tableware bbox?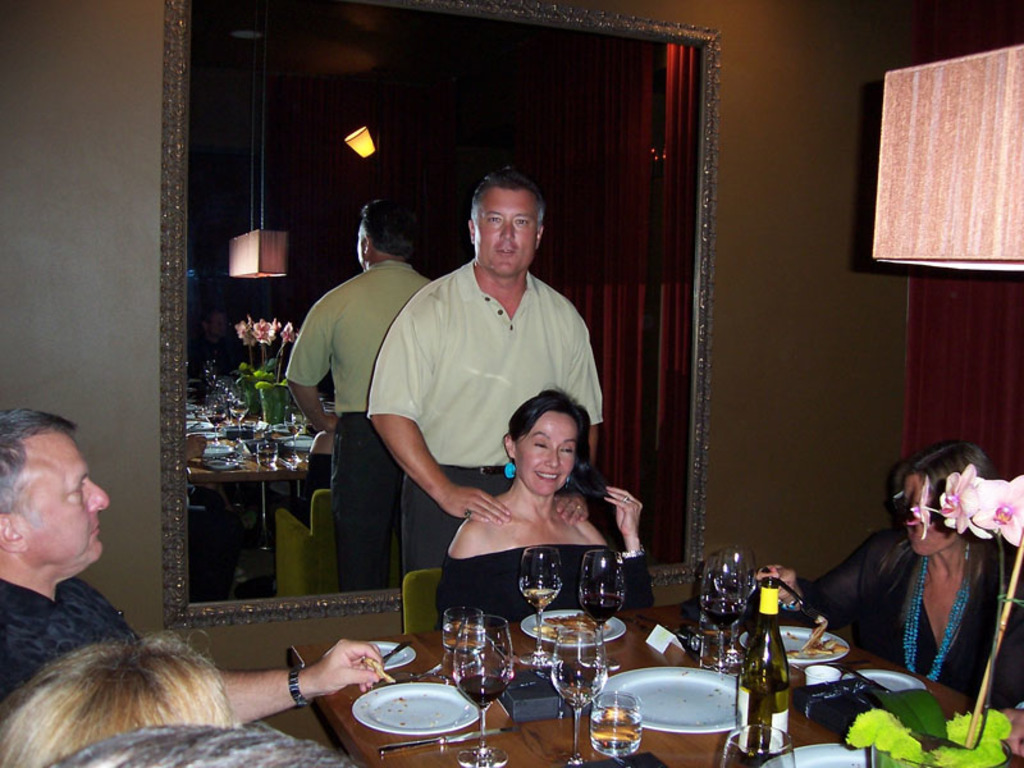
[left=443, top=608, right=488, bottom=677]
